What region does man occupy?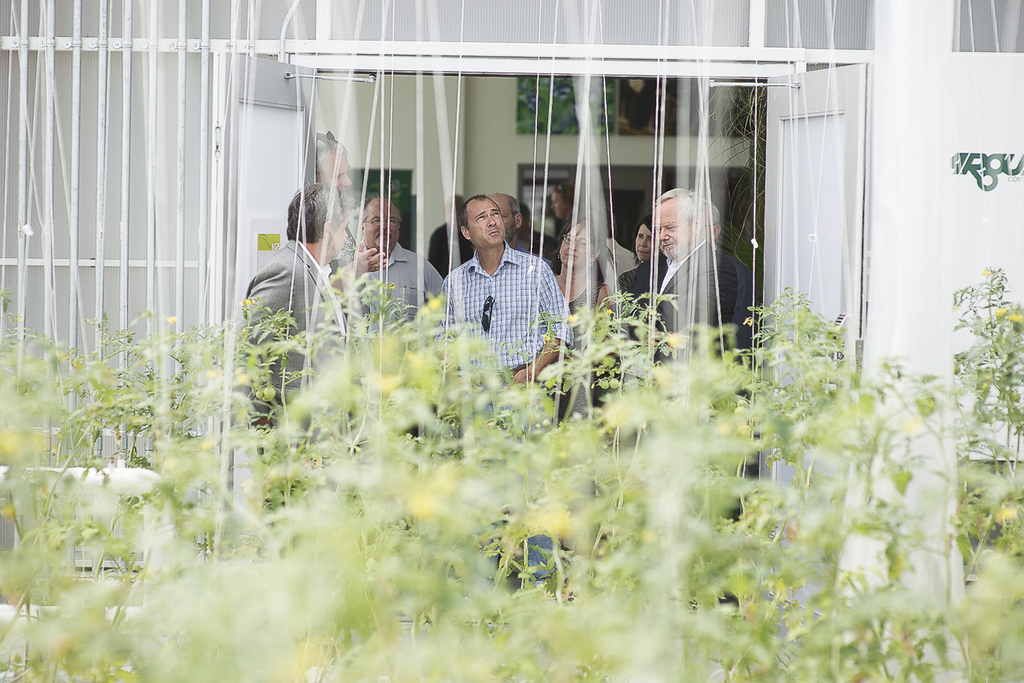
[242, 179, 353, 519].
